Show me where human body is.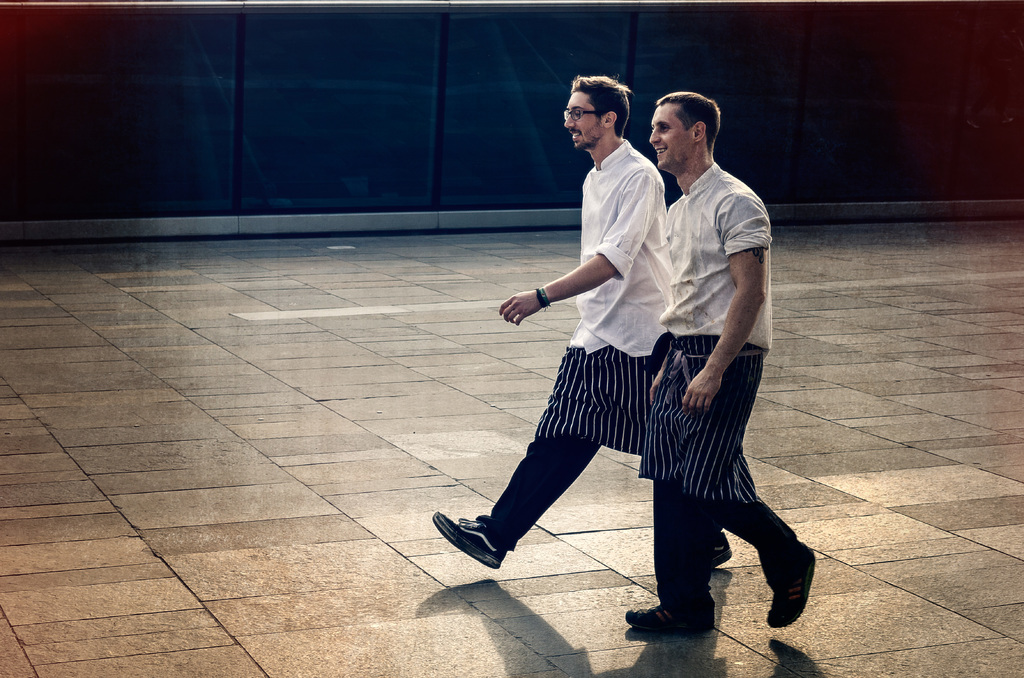
human body is at 433, 63, 665, 582.
